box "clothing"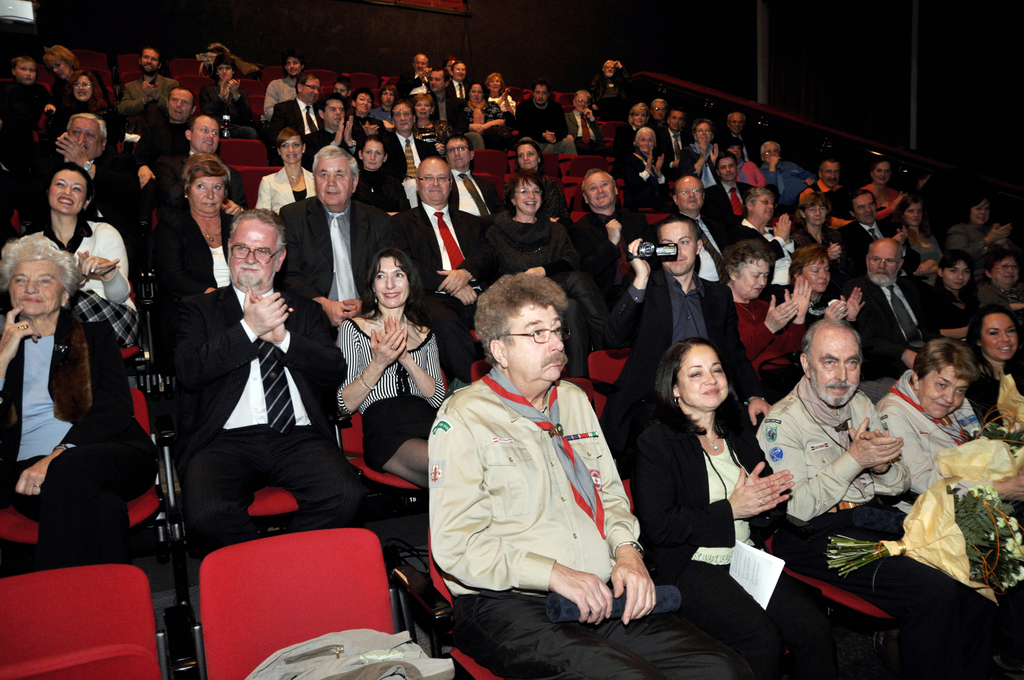
{"x1": 726, "y1": 284, "x2": 812, "y2": 362}
